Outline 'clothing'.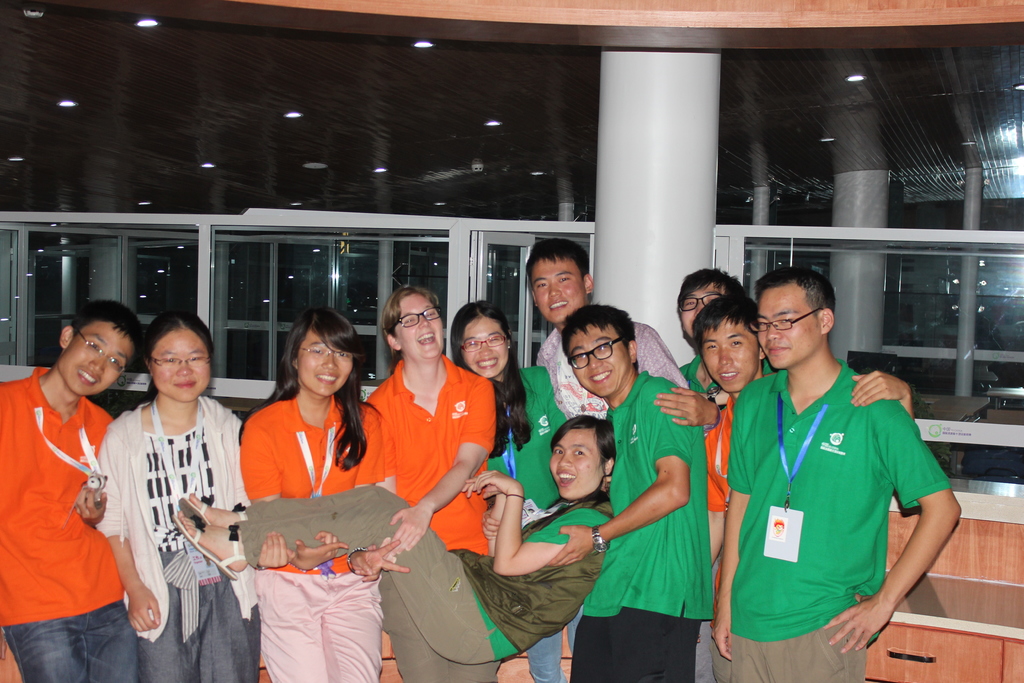
Outline: bbox(0, 364, 131, 682).
